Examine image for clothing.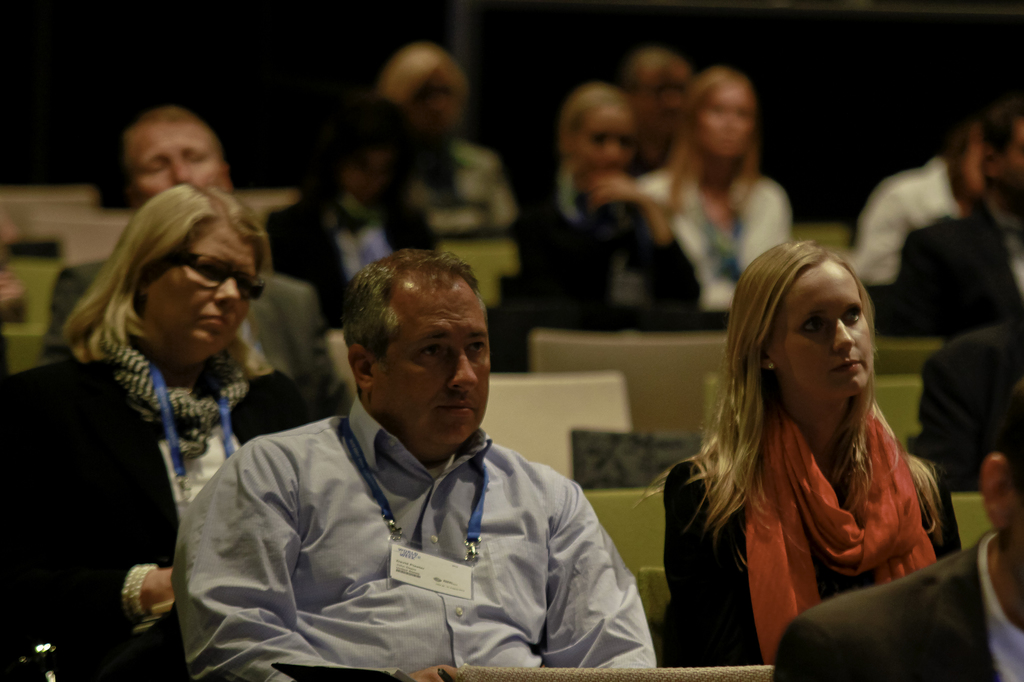
Examination result: bbox=(659, 411, 957, 675).
